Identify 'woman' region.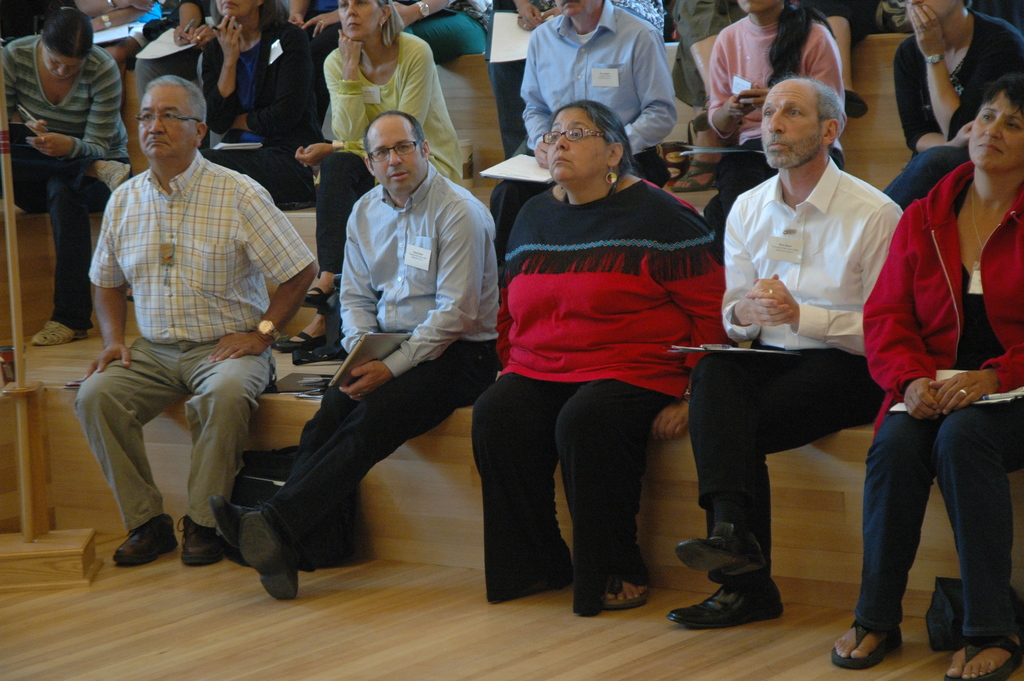
Region: l=292, t=0, r=473, b=361.
